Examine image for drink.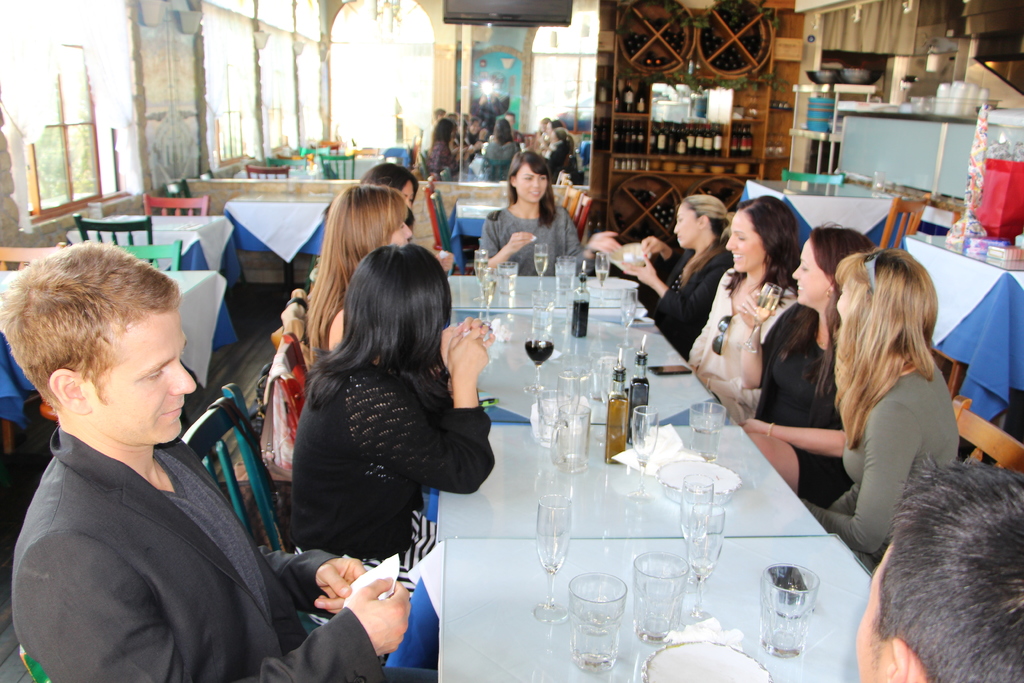
Examination result: pyautogui.locateOnScreen(628, 378, 648, 422).
